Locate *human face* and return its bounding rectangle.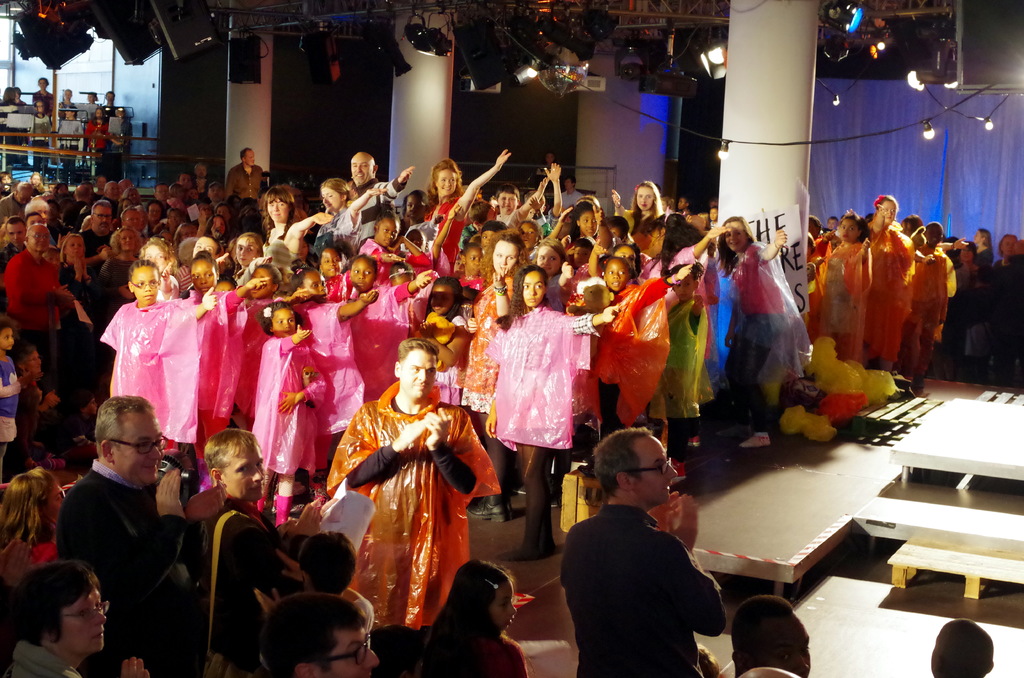
[147, 206, 162, 220].
